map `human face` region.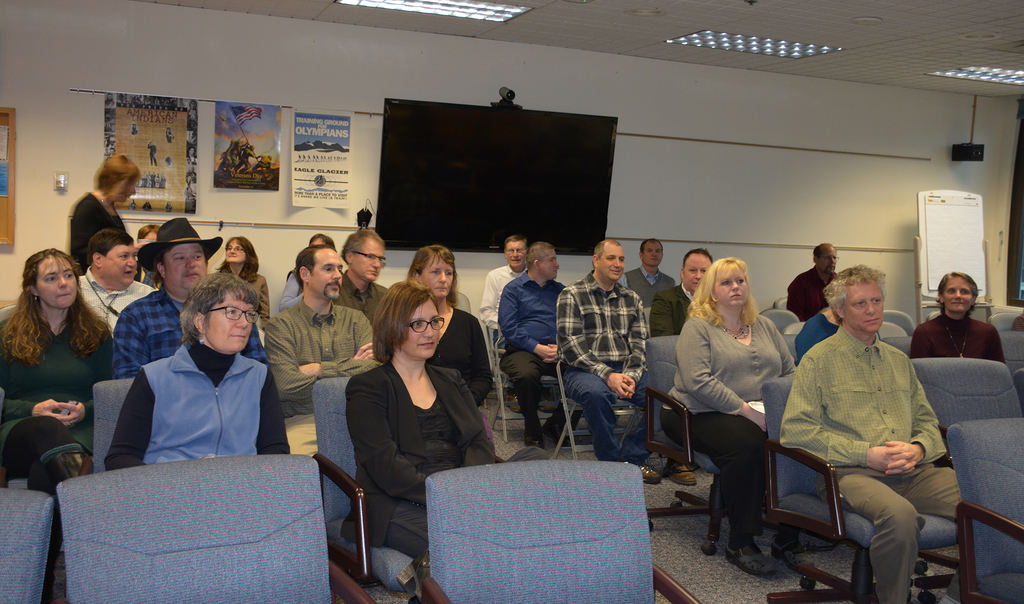
Mapped to box(683, 250, 710, 290).
